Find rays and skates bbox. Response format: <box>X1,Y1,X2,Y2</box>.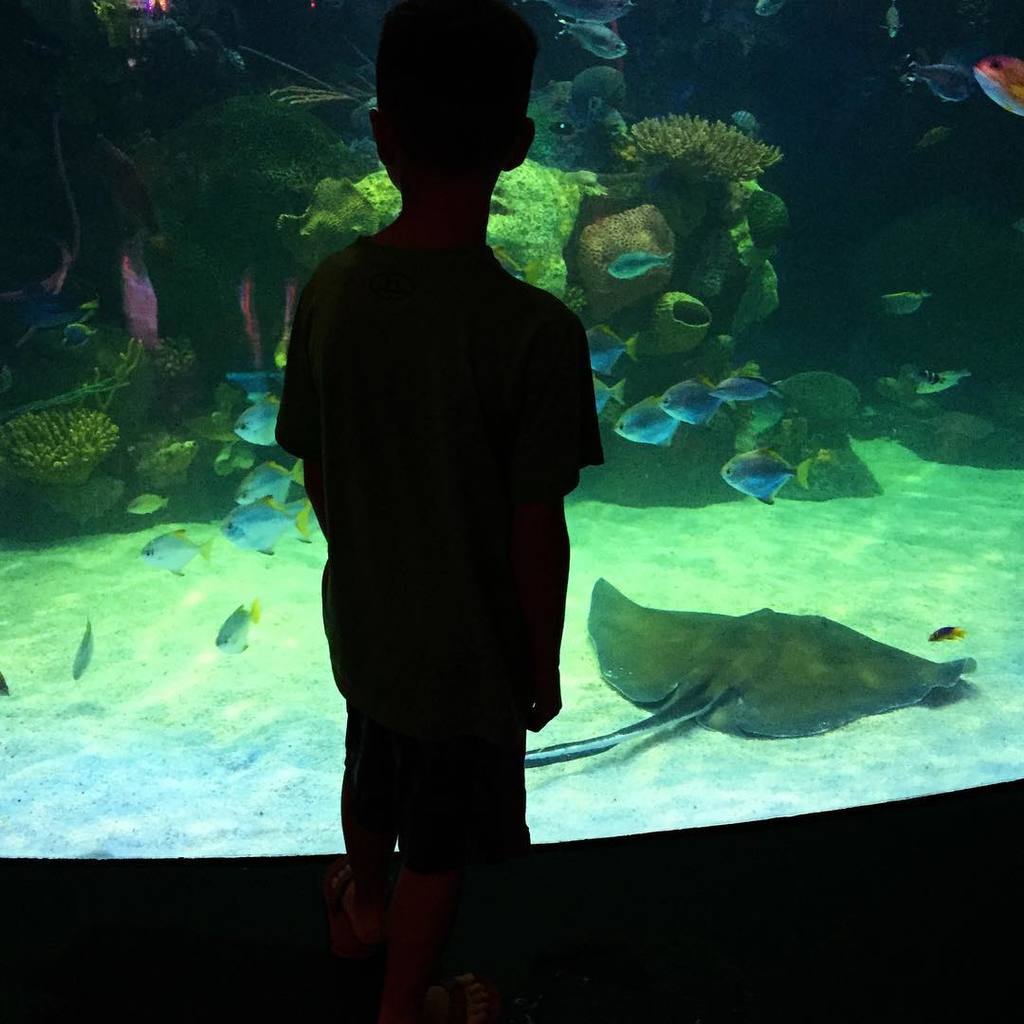
<box>536,565,1007,762</box>.
